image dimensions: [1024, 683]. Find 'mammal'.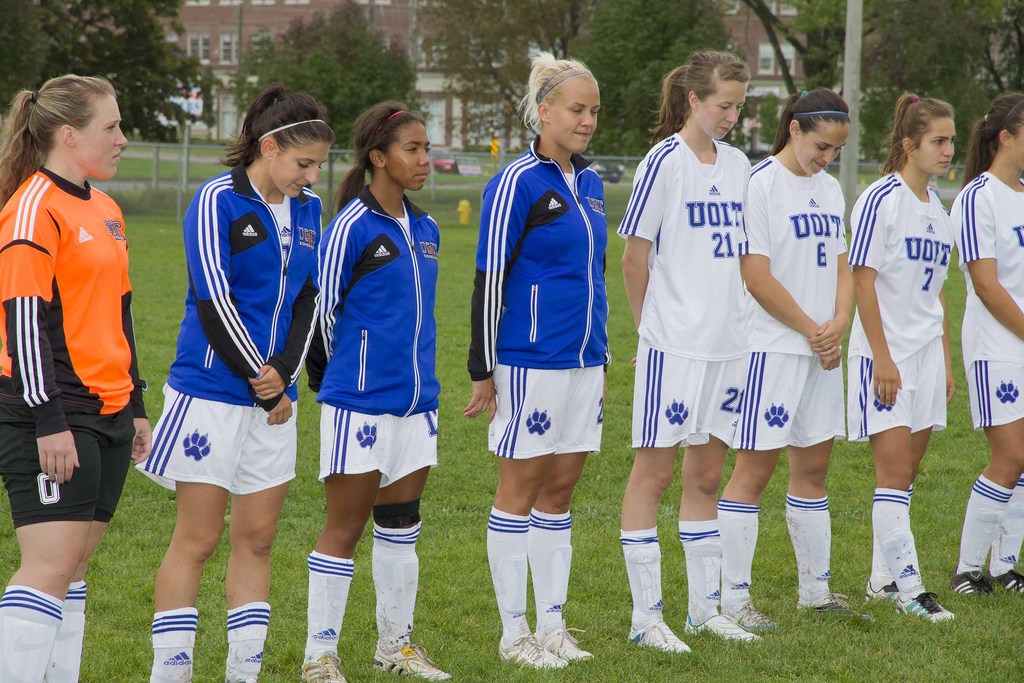
[617,54,753,654].
